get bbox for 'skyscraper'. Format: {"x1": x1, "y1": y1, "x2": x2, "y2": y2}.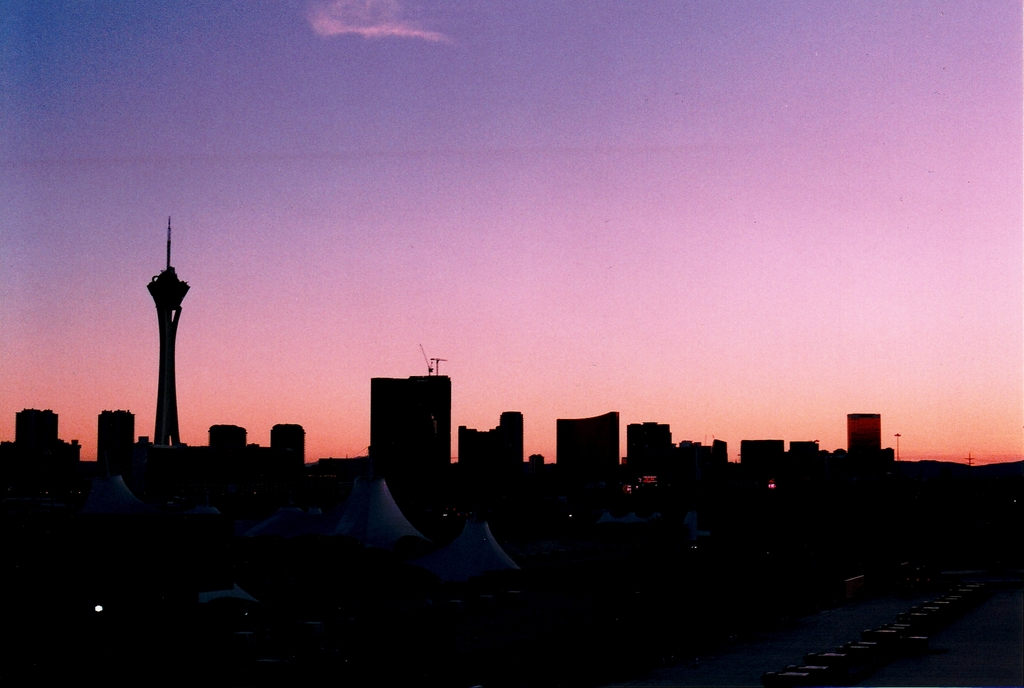
{"x1": 124, "y1": 232, "x2": 200, "y2": 458}.
